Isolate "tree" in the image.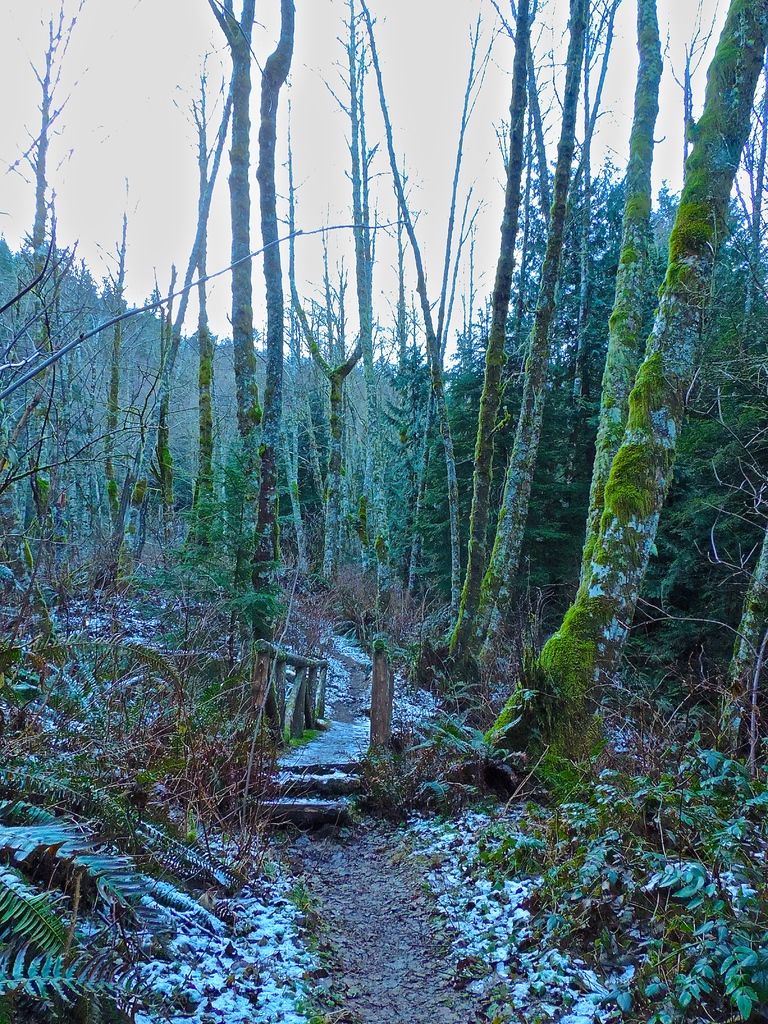
Isolated region: x1=422, y1=0, x2=563, y2=676.
